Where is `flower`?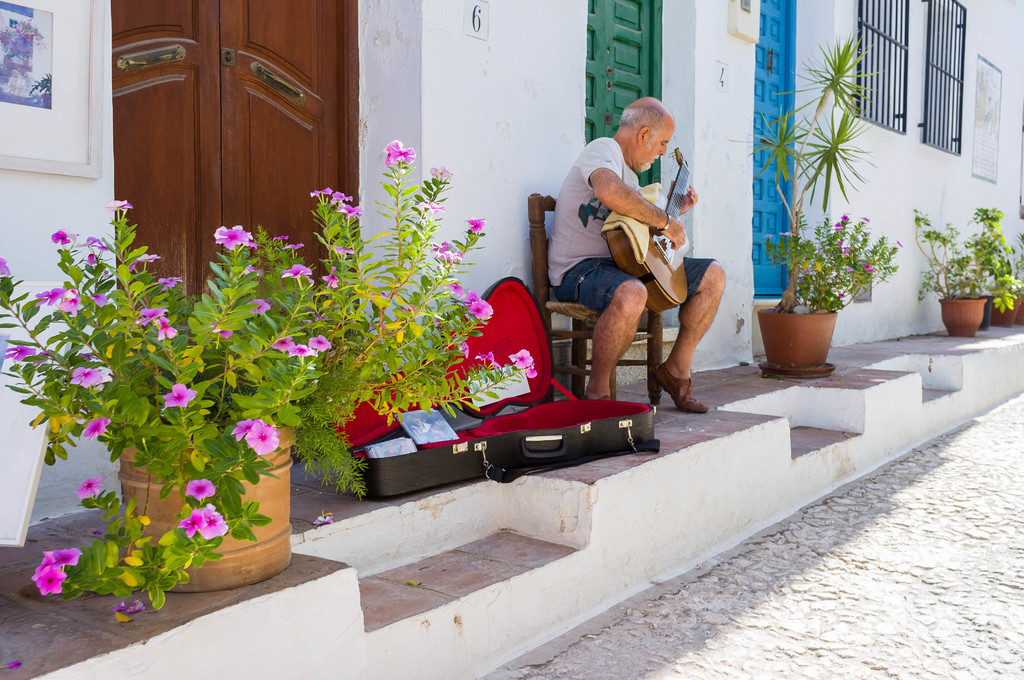
(x1=53, y1=232, x2=76, y2=248).
